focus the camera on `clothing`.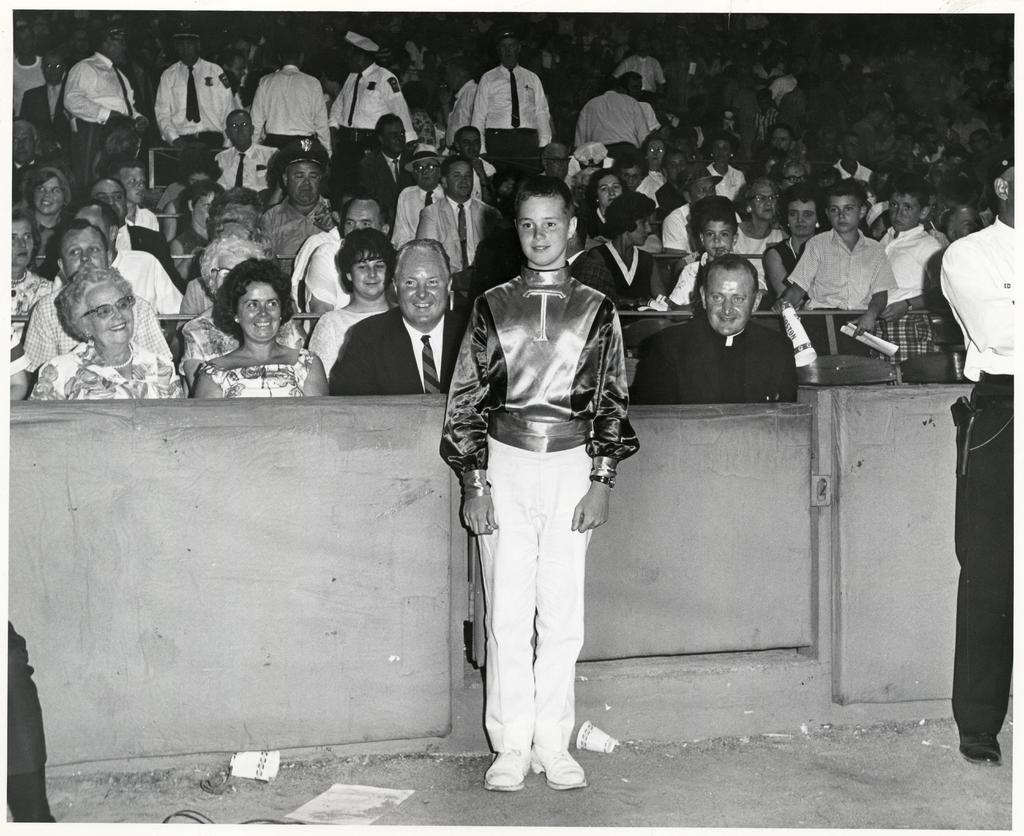
Focus region: x1=786, y1=240, x2=891, y2=309.
